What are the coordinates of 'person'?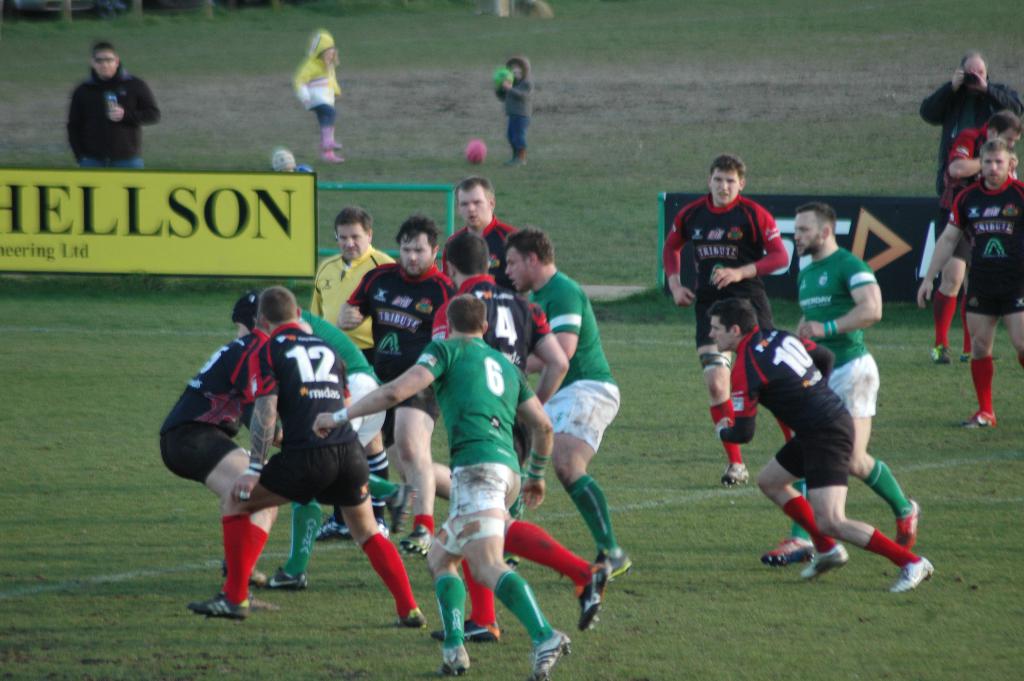
x1=317 y1=292 x2=572 y2=680.
